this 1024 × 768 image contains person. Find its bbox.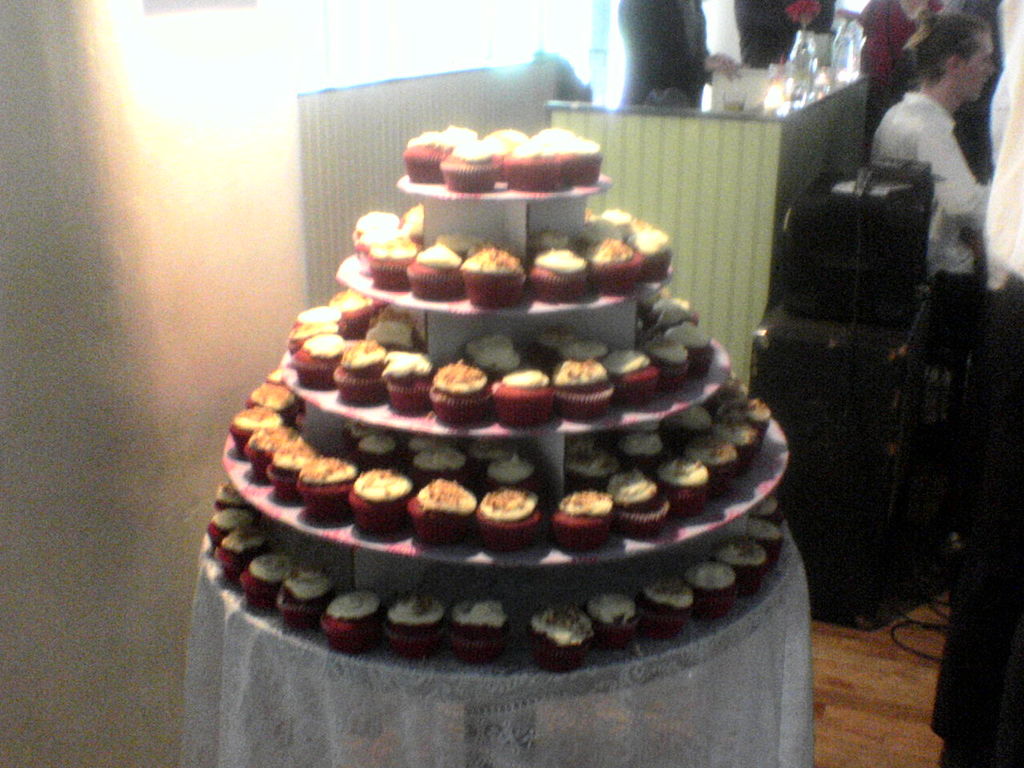
crop(857, 0, 943, 94).
